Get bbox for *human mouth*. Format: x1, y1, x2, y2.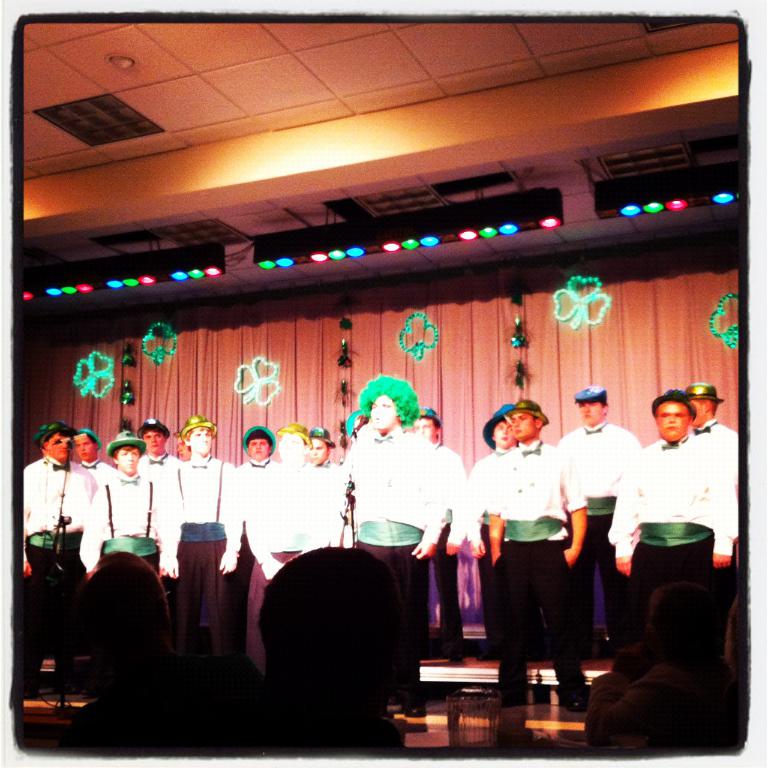
374, 417, 382, 422.
